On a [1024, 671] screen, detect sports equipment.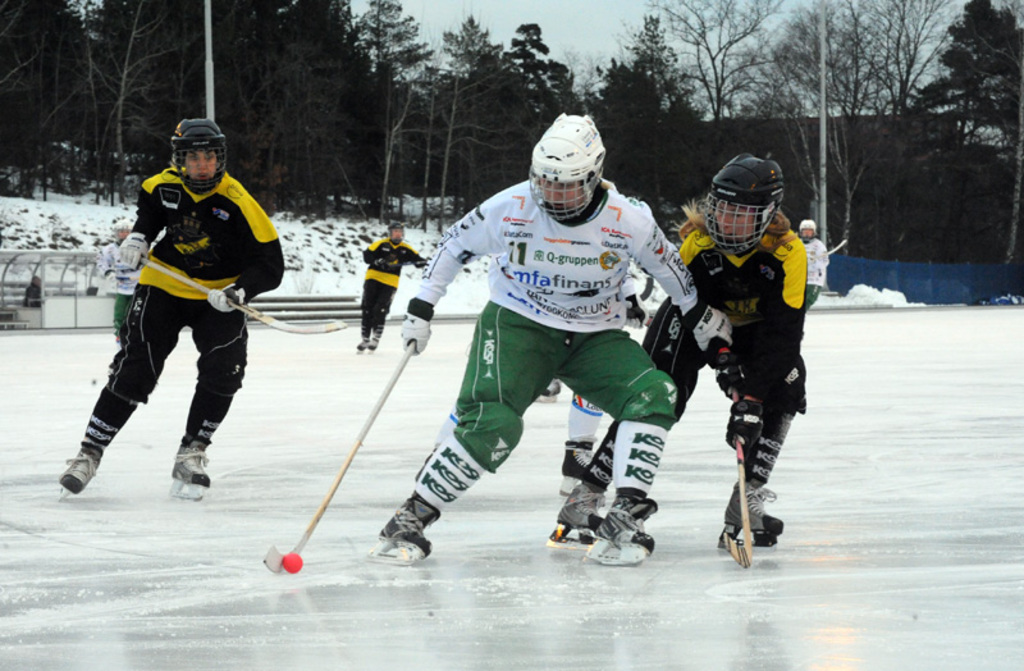
Rect(206, 284, 246, 316).
